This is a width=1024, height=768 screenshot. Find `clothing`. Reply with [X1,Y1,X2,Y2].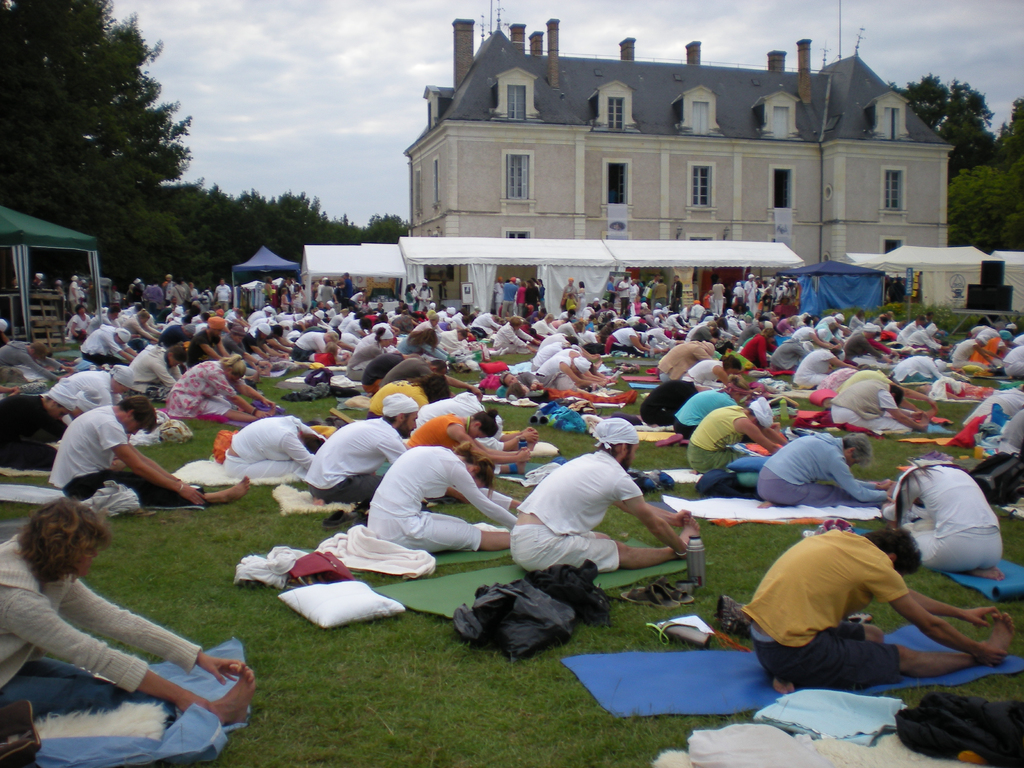
[94,317,122,330].
